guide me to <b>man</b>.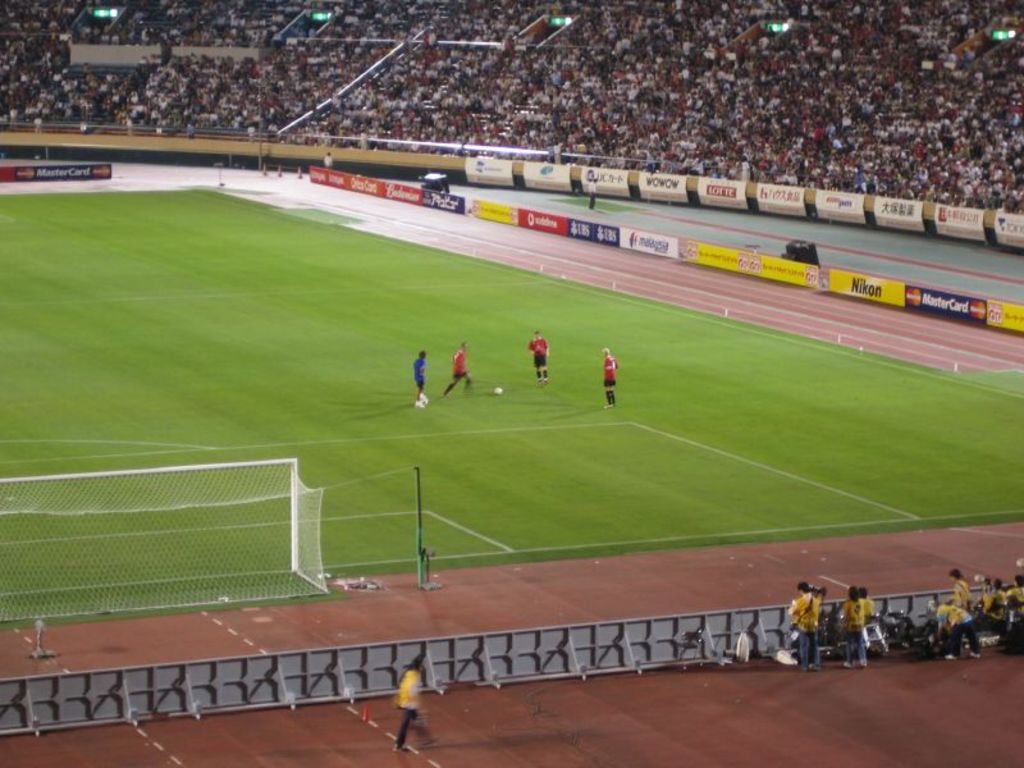
Guidance: {"x1": 526, "y1": 330, "x2": 550, "y2": 388}.
